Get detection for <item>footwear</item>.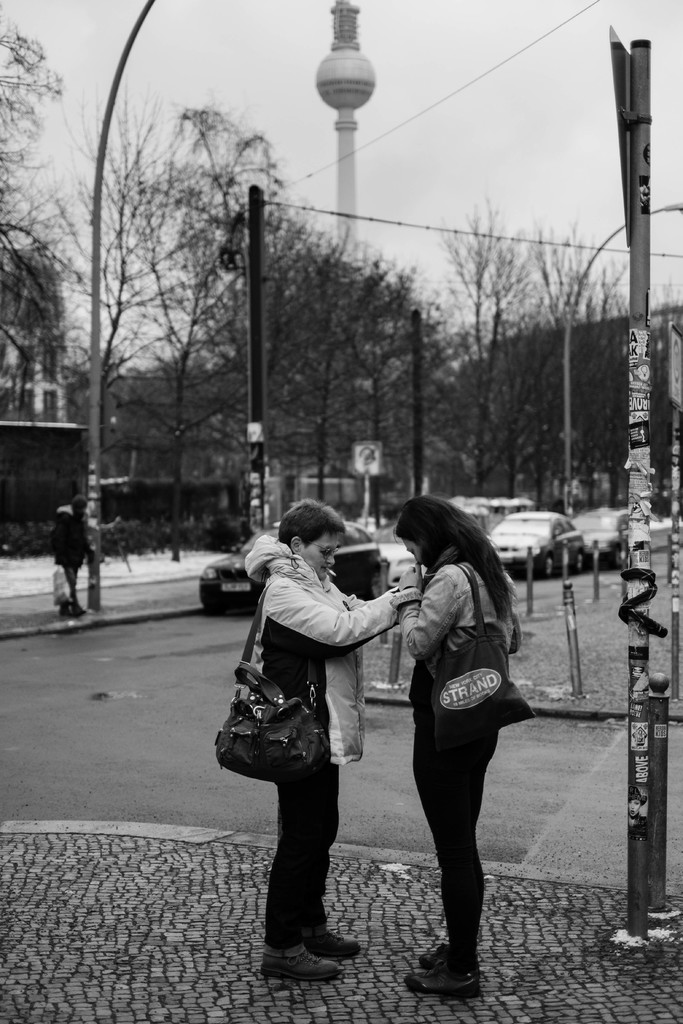
Detection: Rect(58, 602, 70, 620).
